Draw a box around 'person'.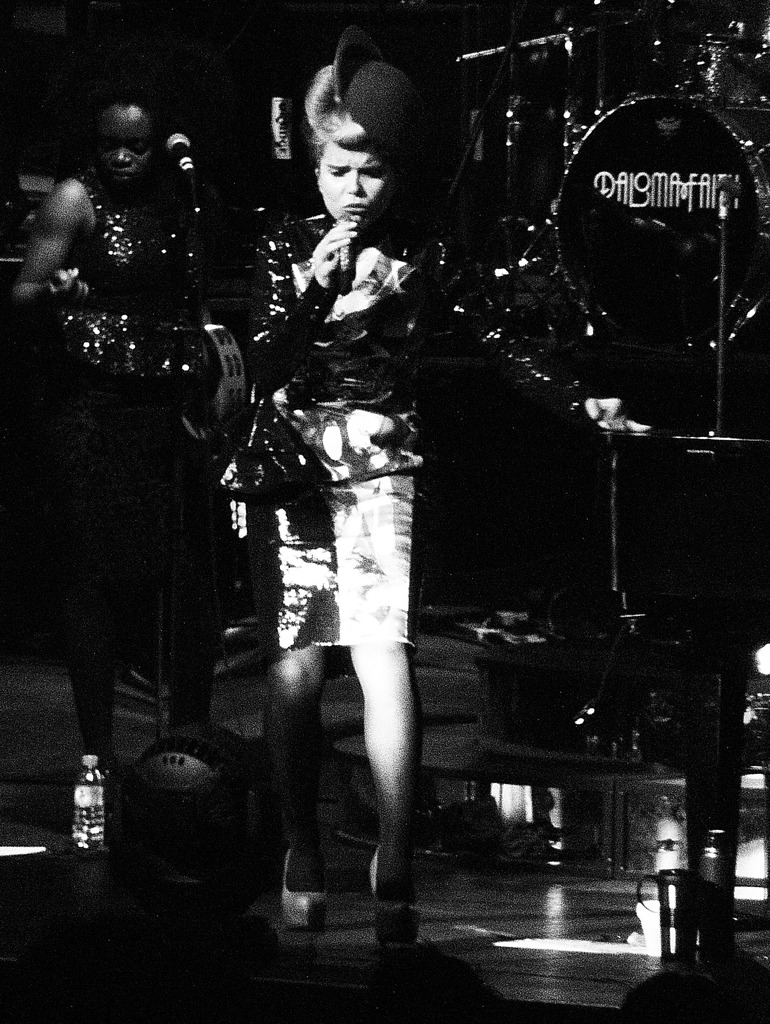
[1, 74, 281, 812].
